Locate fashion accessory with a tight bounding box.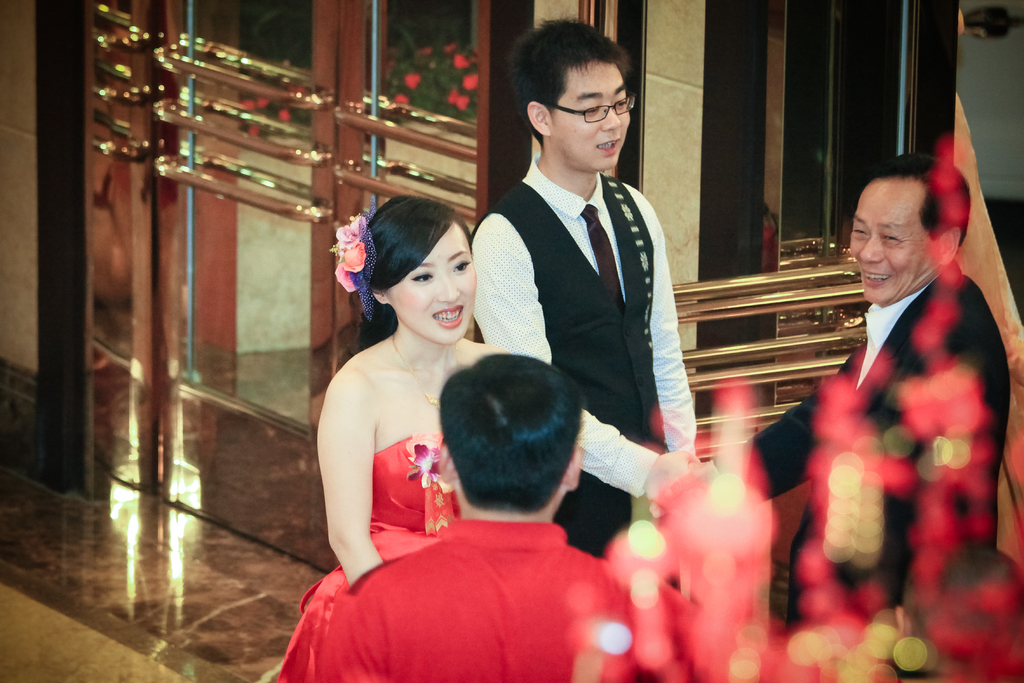
<region>388, 333, 461, 413</region>.
